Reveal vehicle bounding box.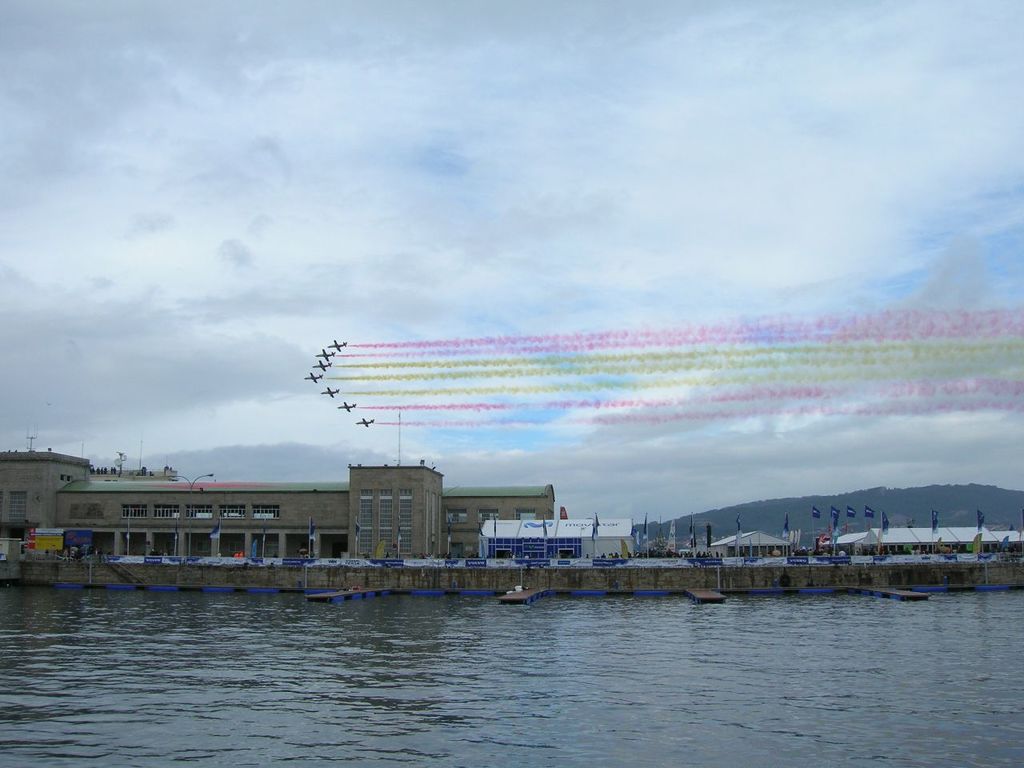
Revealed: [left=317, top=378, right=343, bottom=402].
